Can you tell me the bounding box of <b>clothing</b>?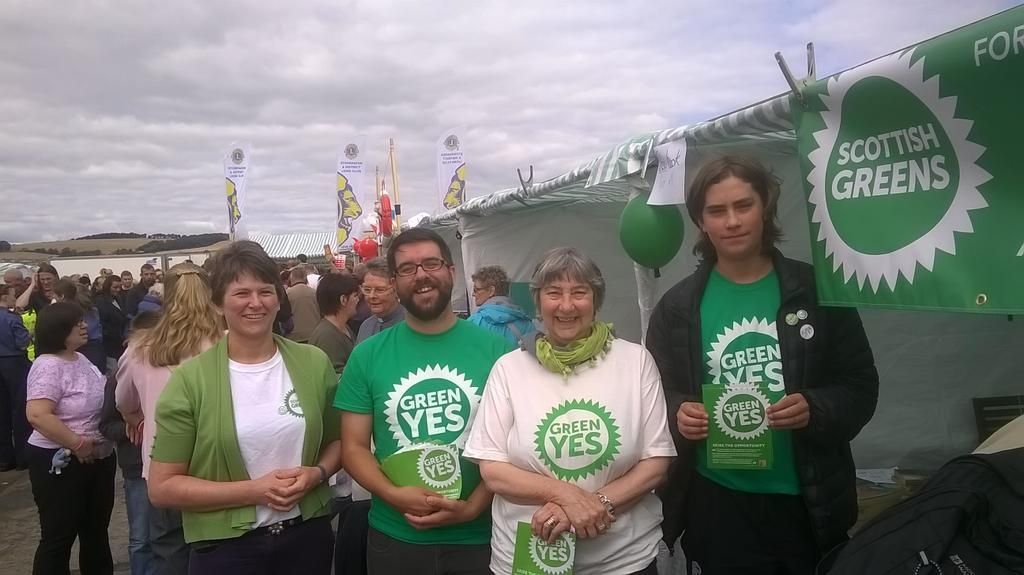
[left=111, top=335, right=229, bottom=481].
